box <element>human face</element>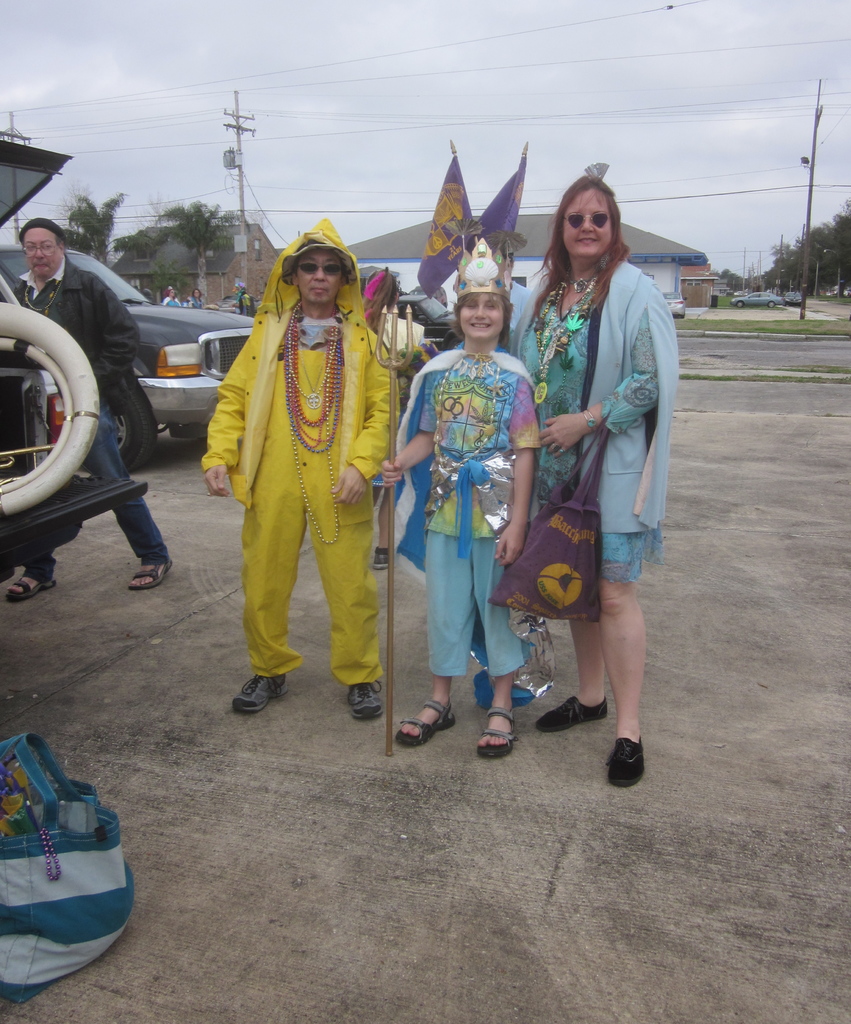
22 228 61 273
